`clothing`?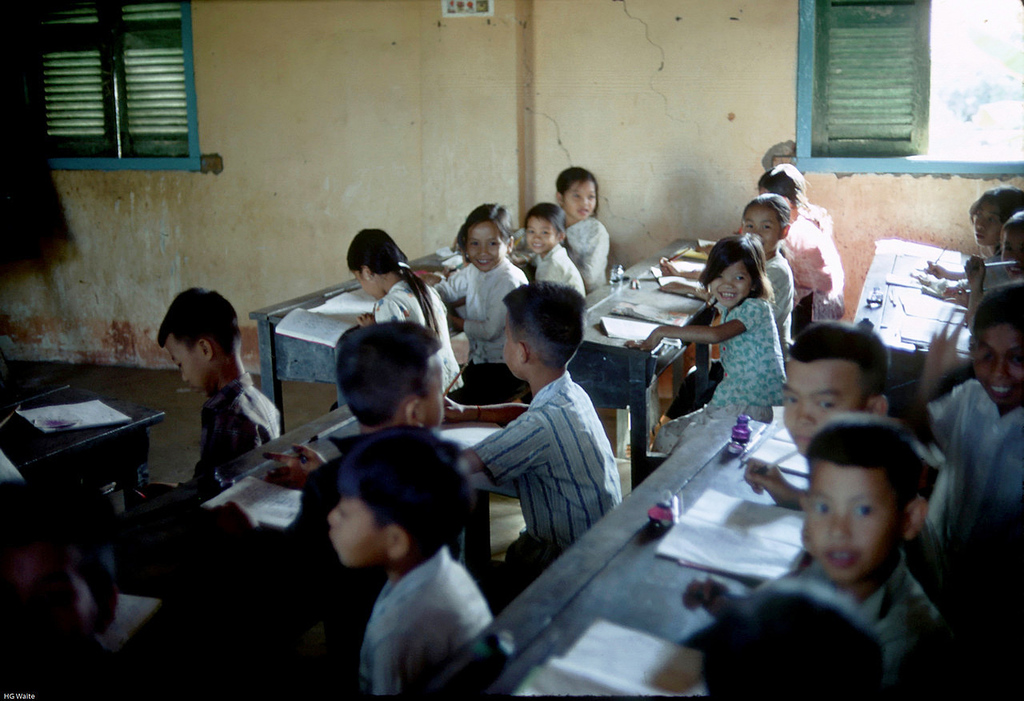
rect(177, 375, 281, 484)
